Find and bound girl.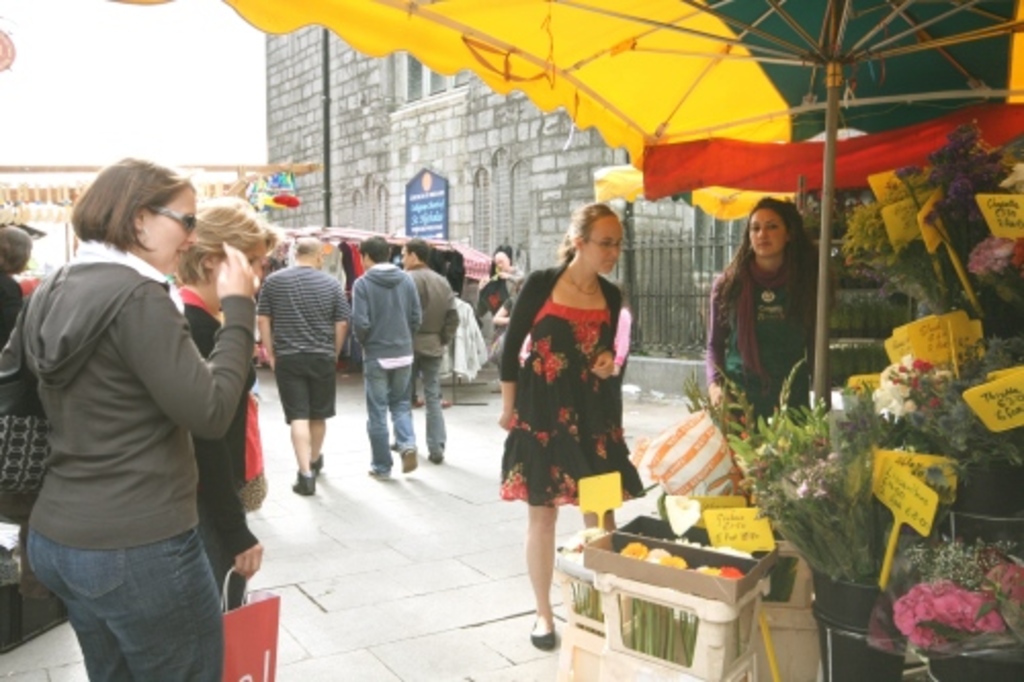
Bound: rect(18, 158, 258, 680).
